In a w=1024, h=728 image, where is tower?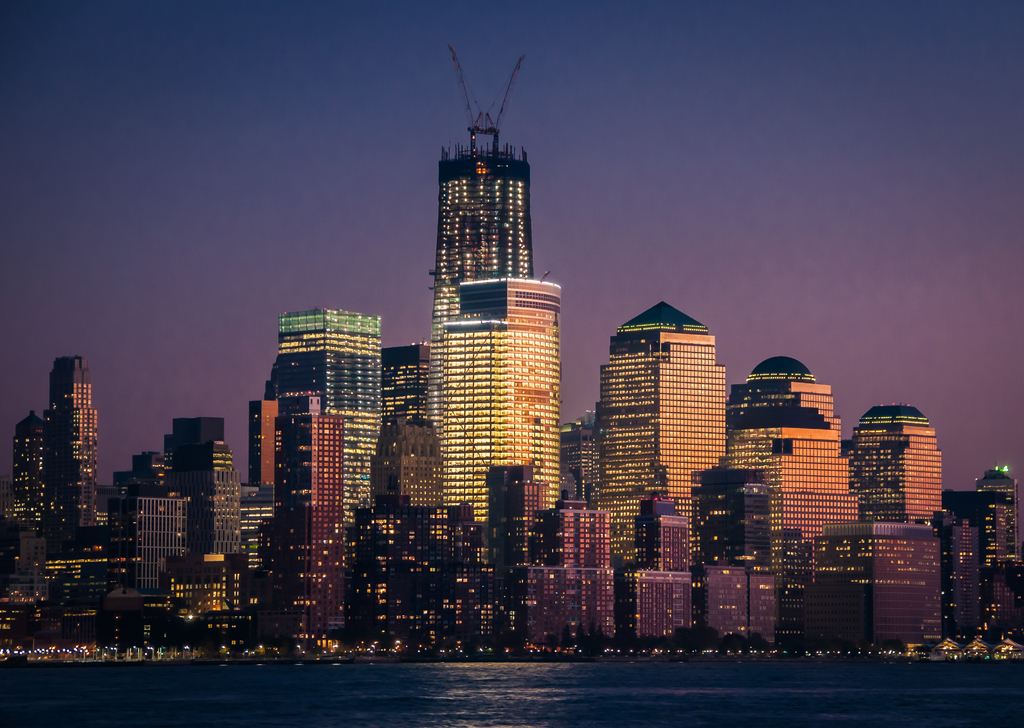
crop(728, 359, 854, 567).
